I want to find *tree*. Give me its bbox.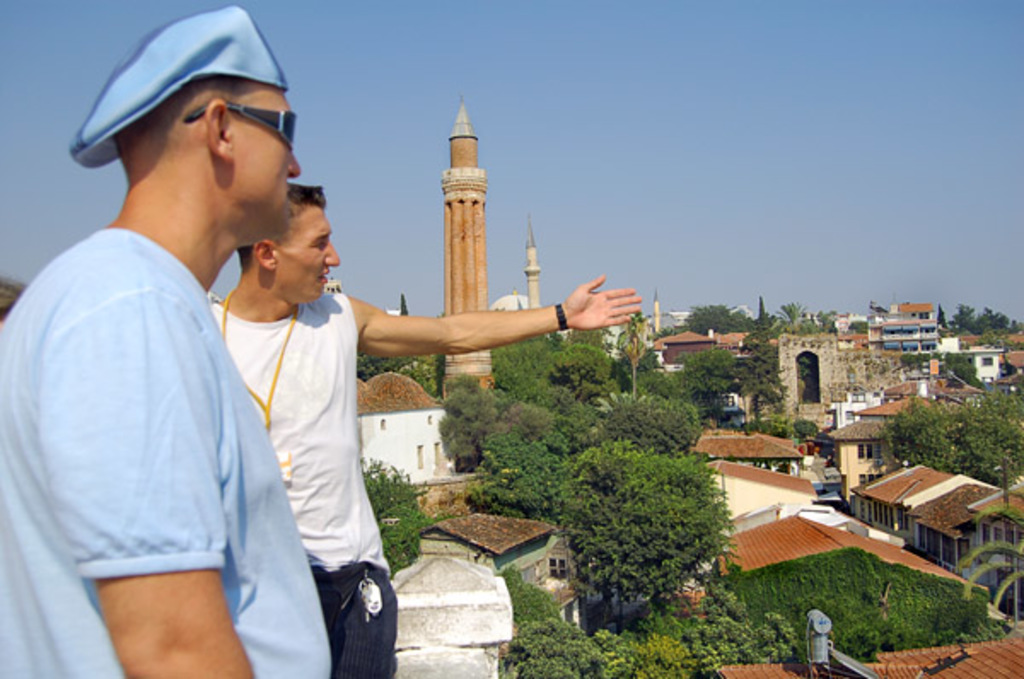
[683,302,741,334].
